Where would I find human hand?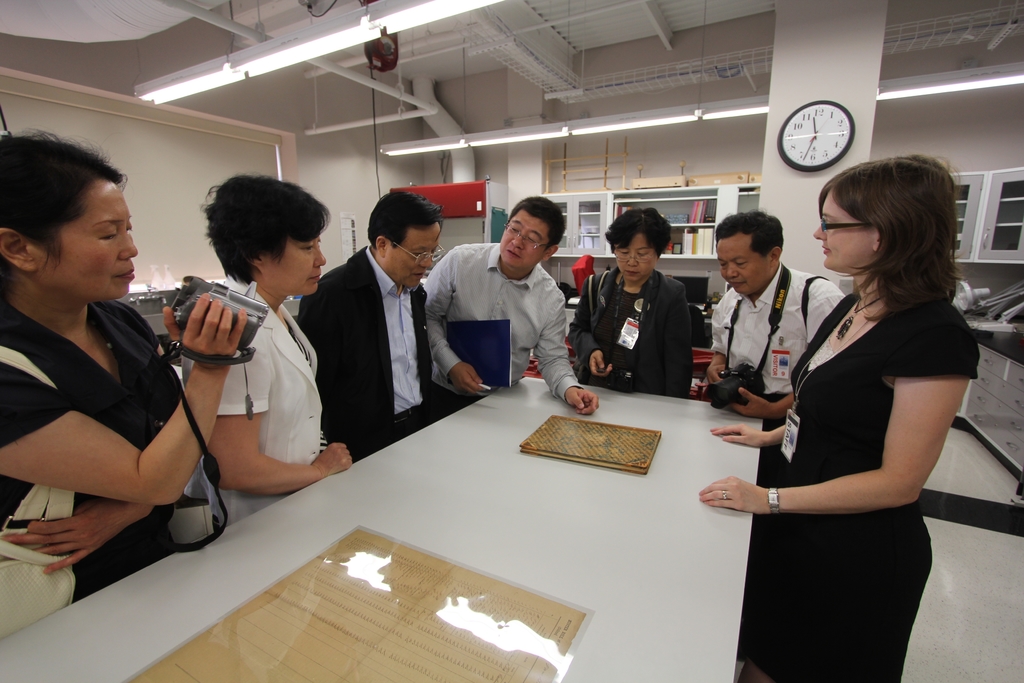
At [729, 387, 774, 418].
